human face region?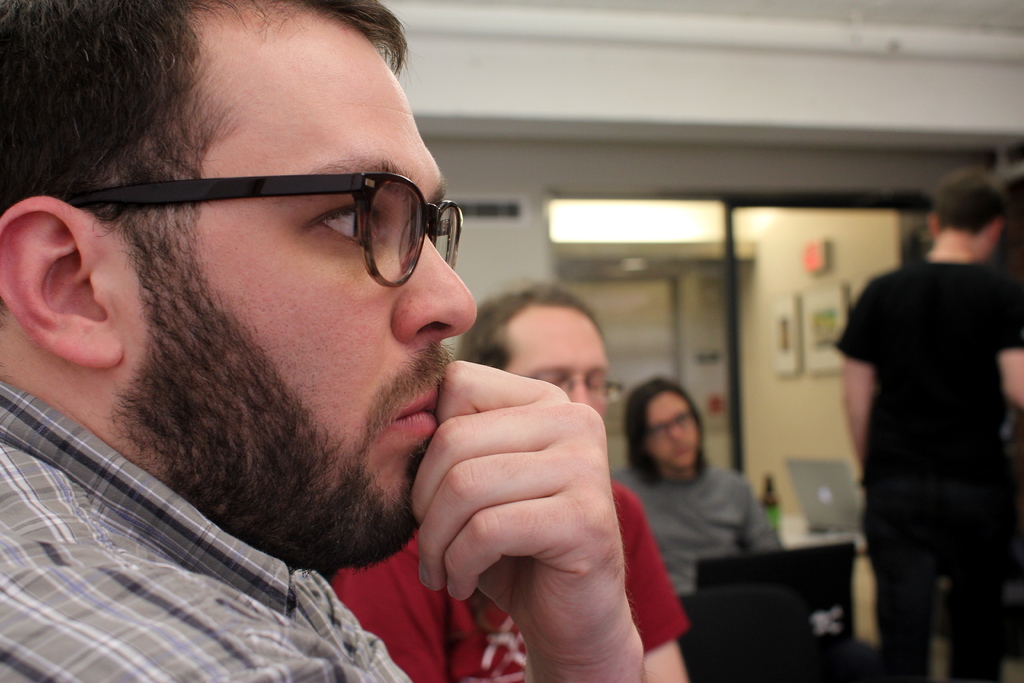
{"left": 509, "top": 309, "right": 609, "bottom": 413}
